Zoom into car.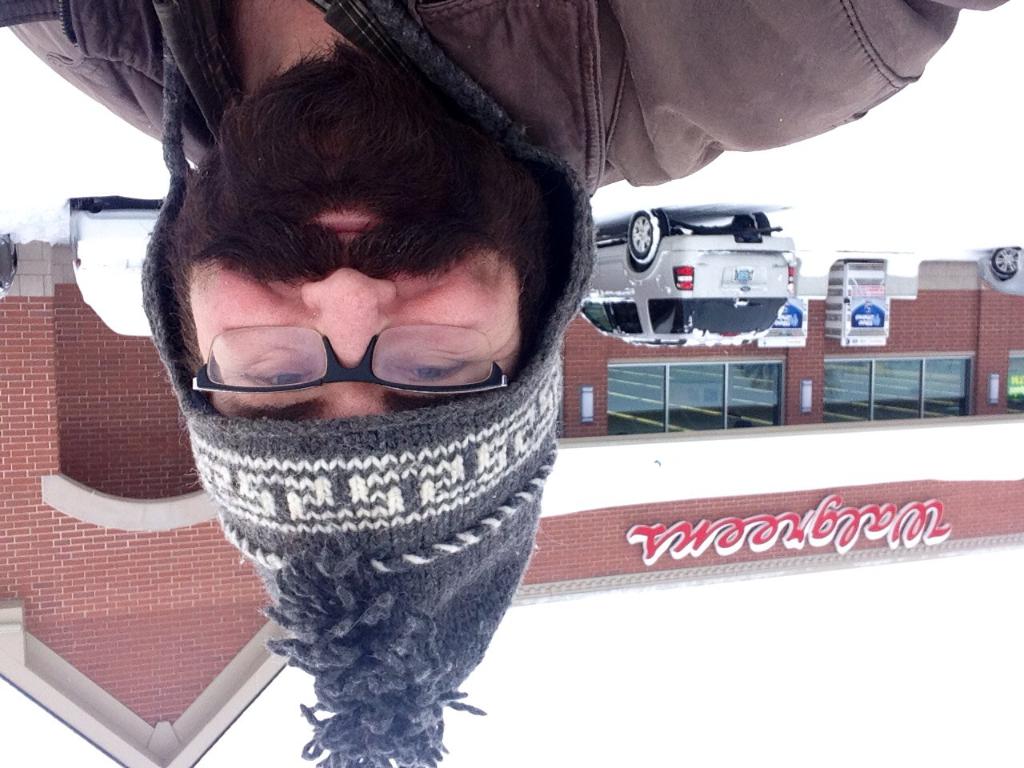
Zoom target: [x1=576, y1=208, x2=798, y2=350].
